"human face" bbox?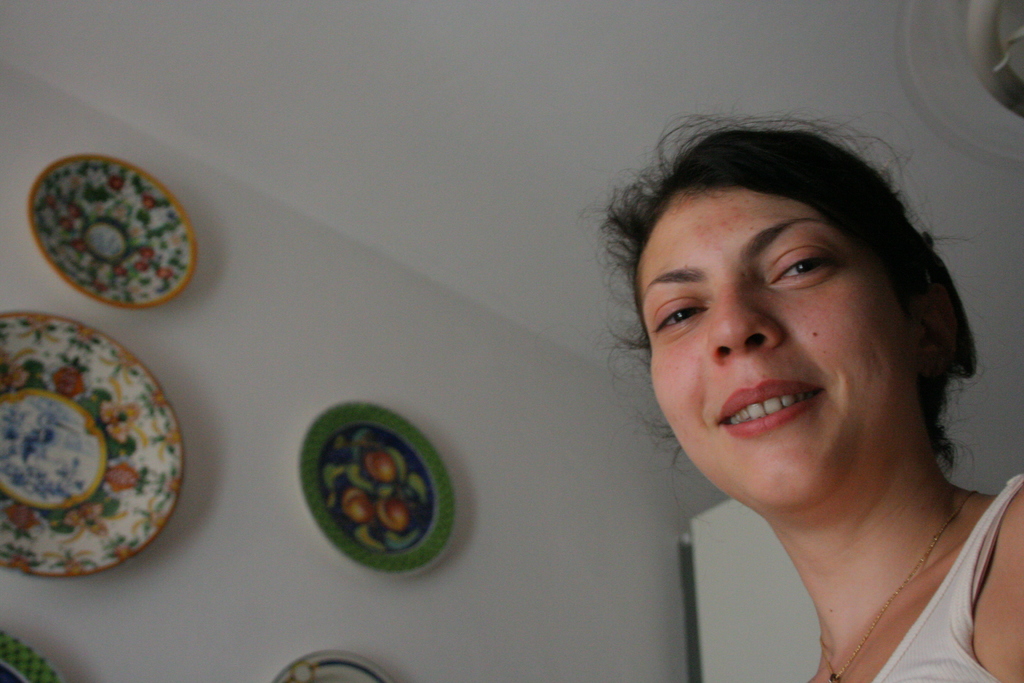
[634,185,910,508]
